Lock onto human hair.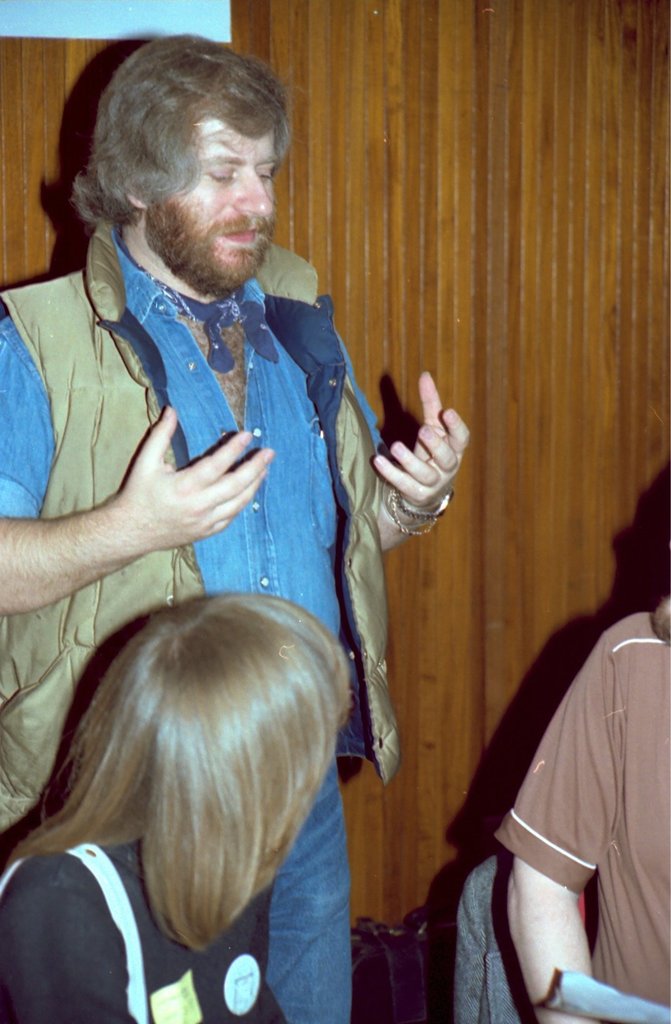
Locked: (left=67, top=31, right=301, bottom=229).
